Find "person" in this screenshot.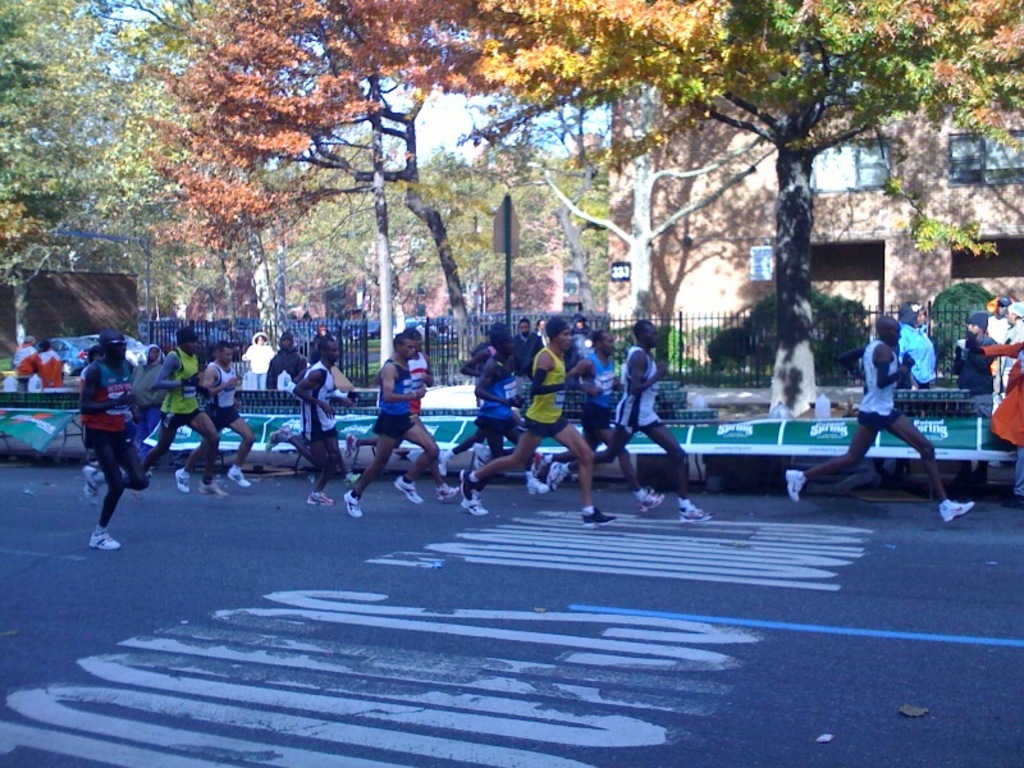
The bounding box for "person" is [61,317,150,562].
